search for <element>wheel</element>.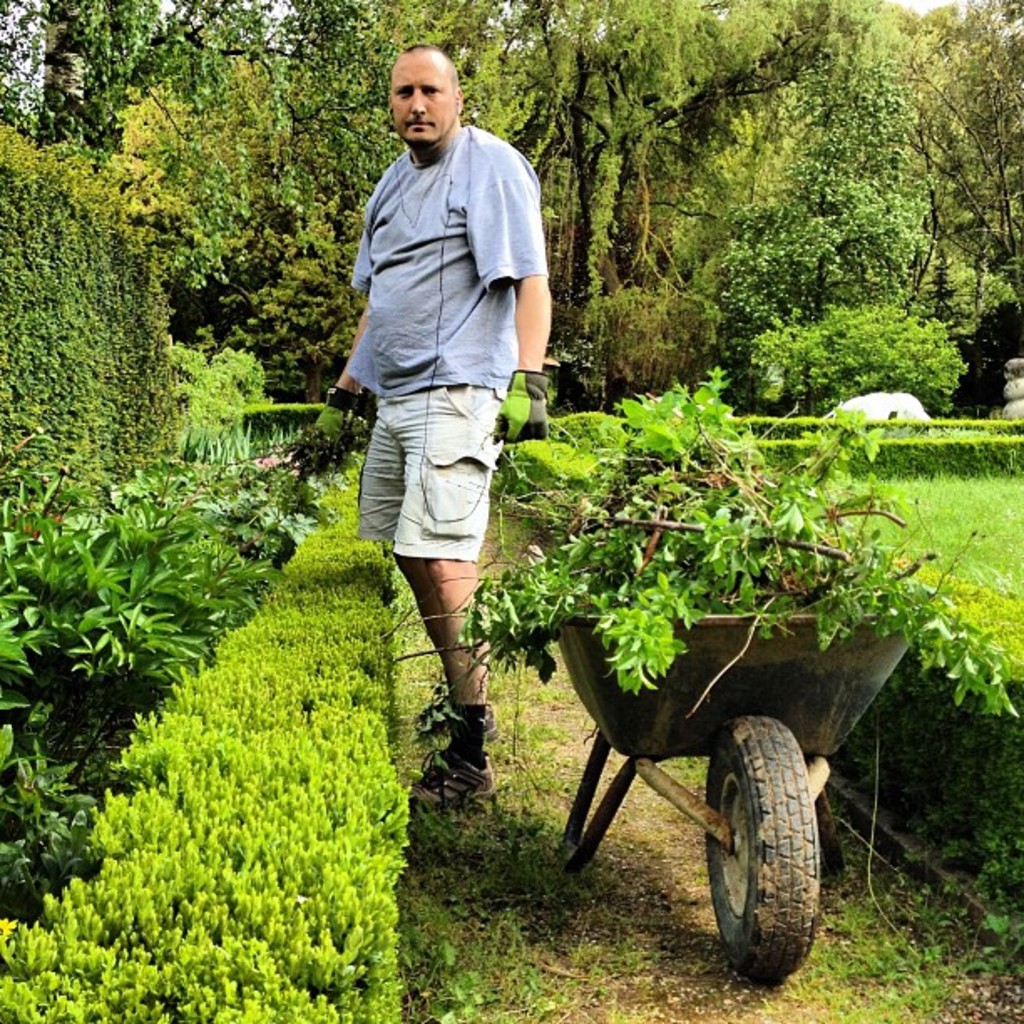
Found at 706,709,820,980.
